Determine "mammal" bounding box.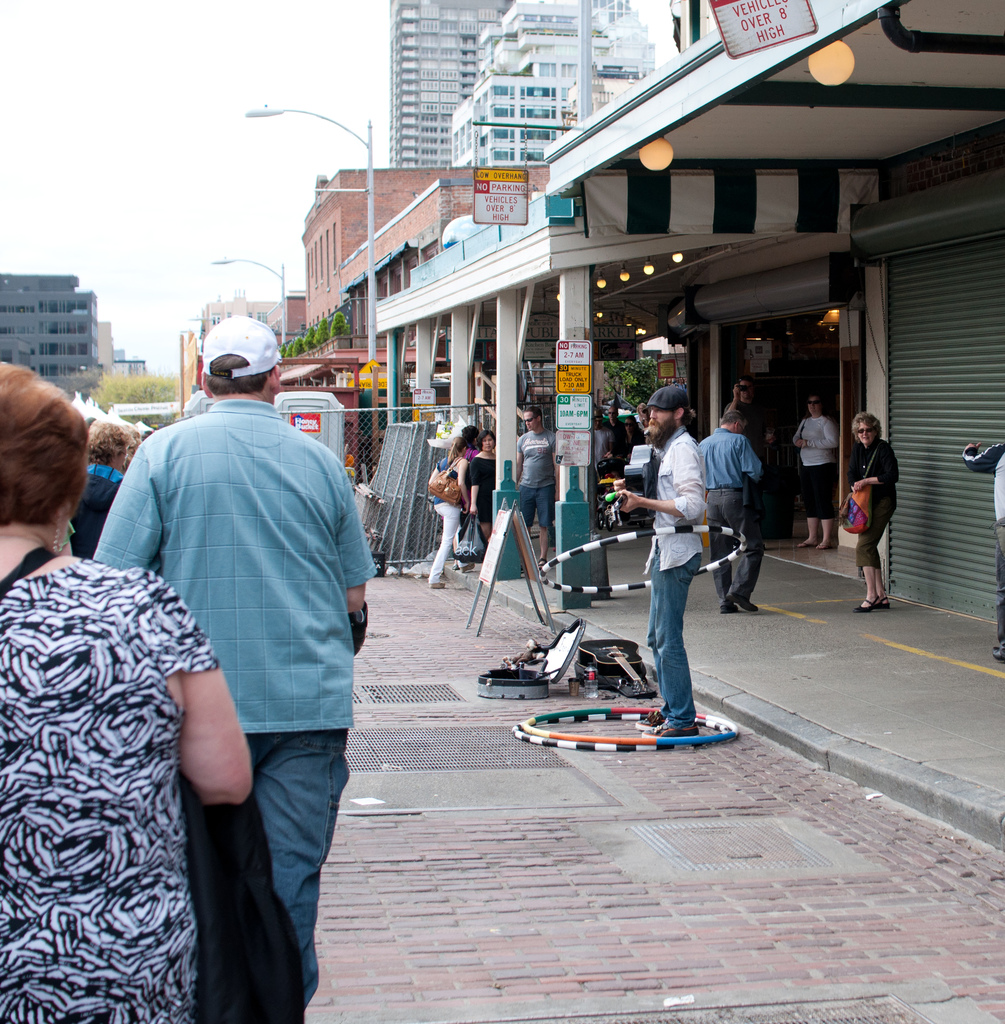
Determined: 470 429 493 547.
